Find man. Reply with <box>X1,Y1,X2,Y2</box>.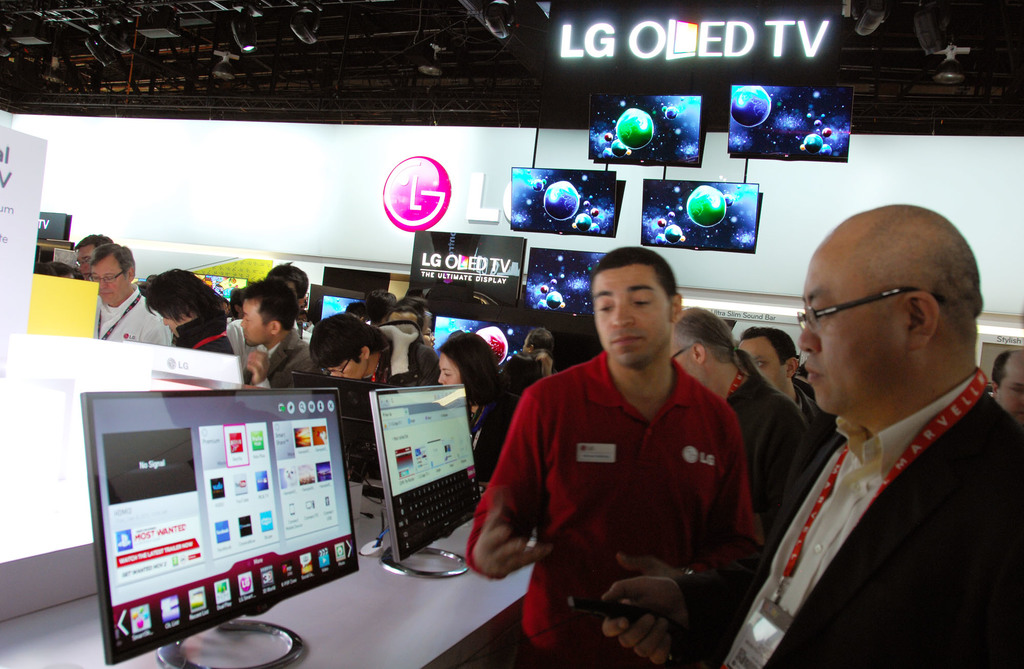
<box>241,278,313,389</box>.
